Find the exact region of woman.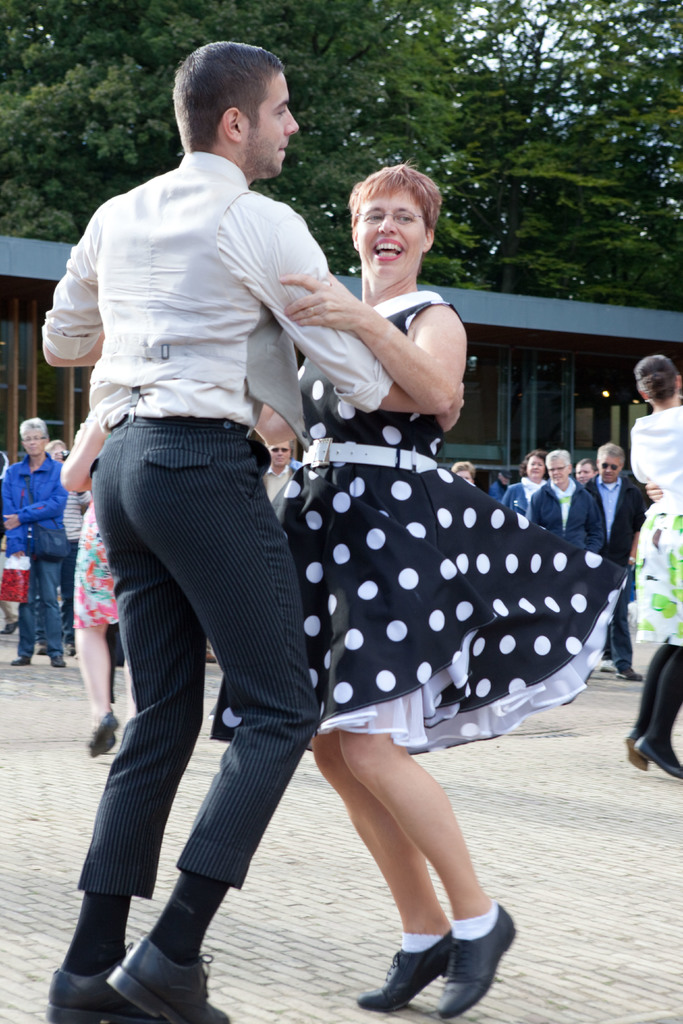
Exact region: 624, 351, 682, 778.
